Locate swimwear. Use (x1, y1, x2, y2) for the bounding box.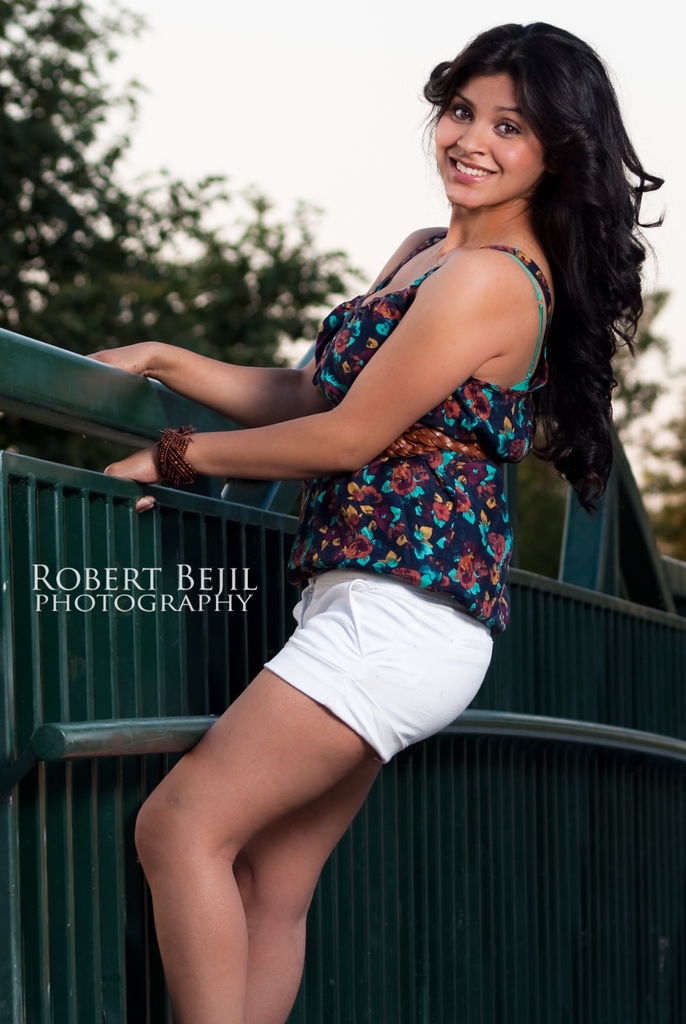
(84, 38, 664, 1023).
